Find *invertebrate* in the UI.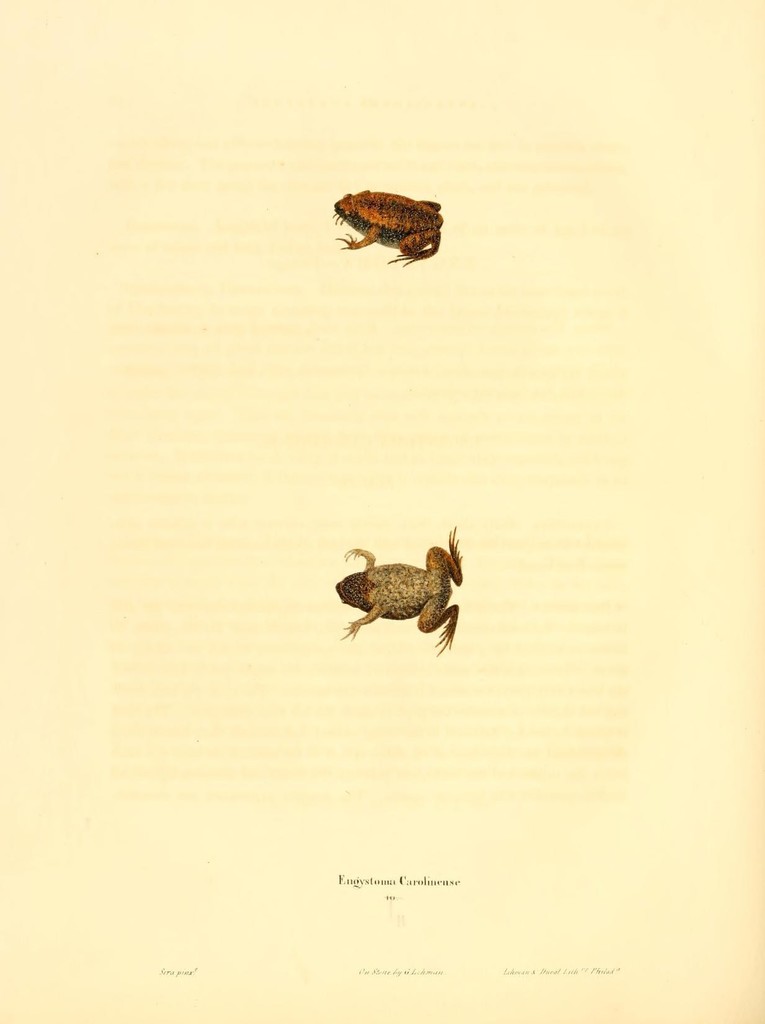
UI element at left=333, top=188, right=447, bottom=273.
